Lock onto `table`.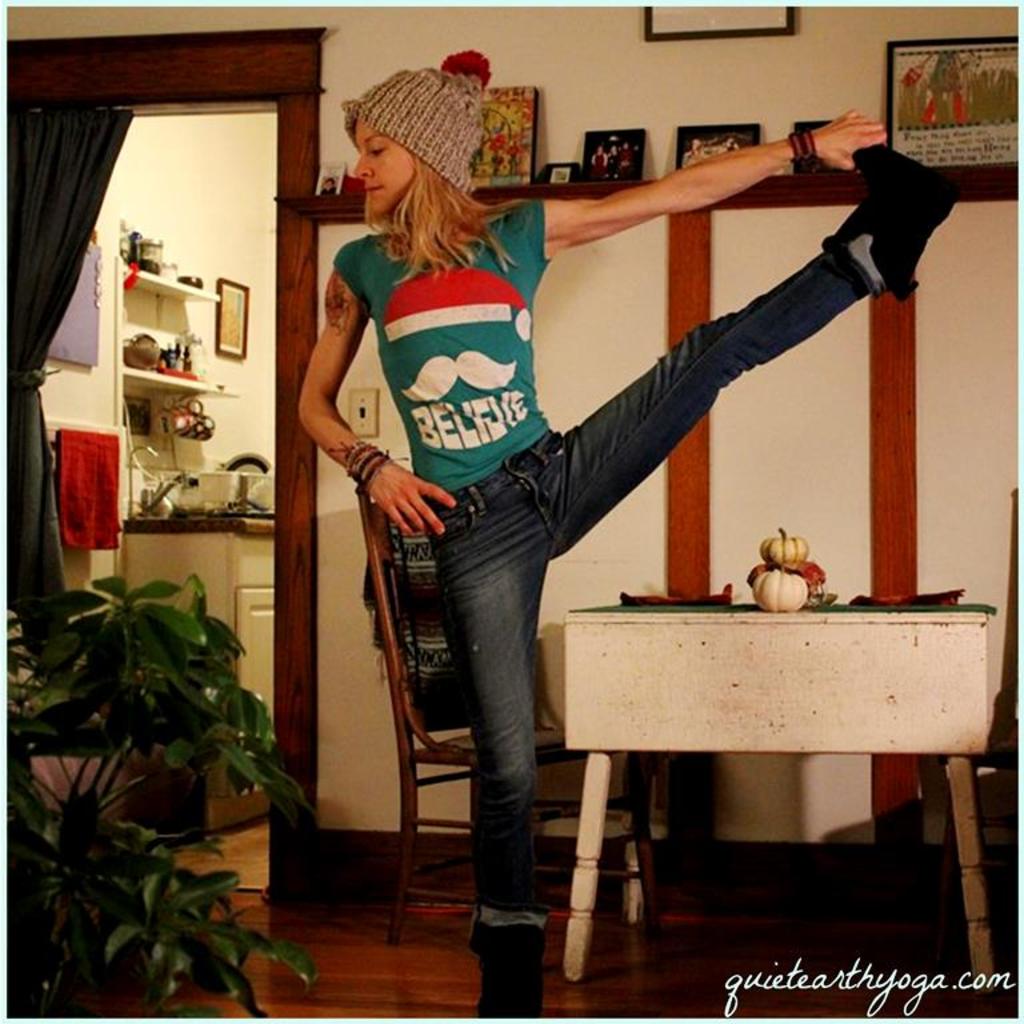
Locked: 559:596:995:981.
